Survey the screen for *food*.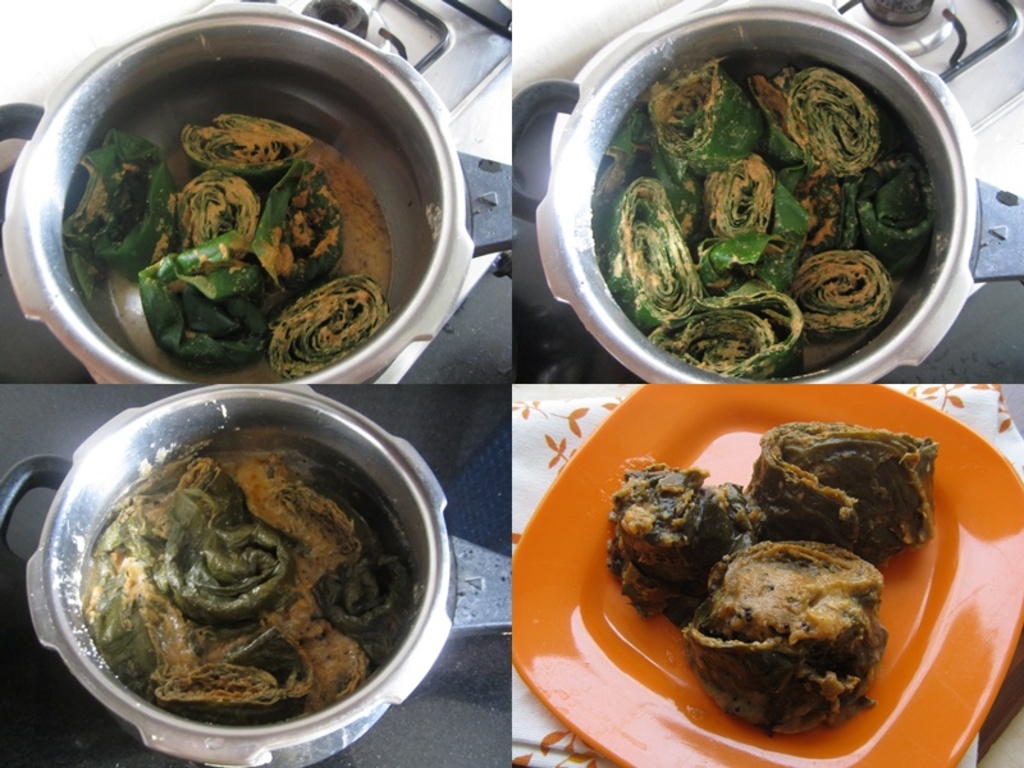
Survey found: crop(177, 113, 312, 182).
